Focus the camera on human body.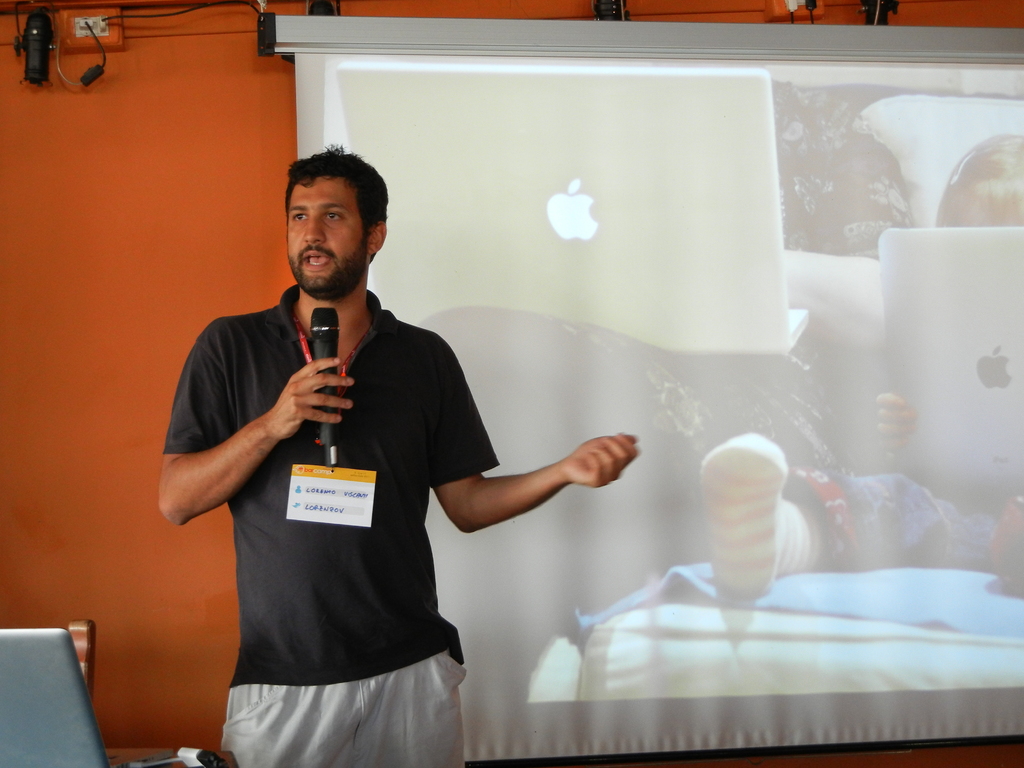
Focus region: x1=159, y1=147, x2=635, y2=763.
